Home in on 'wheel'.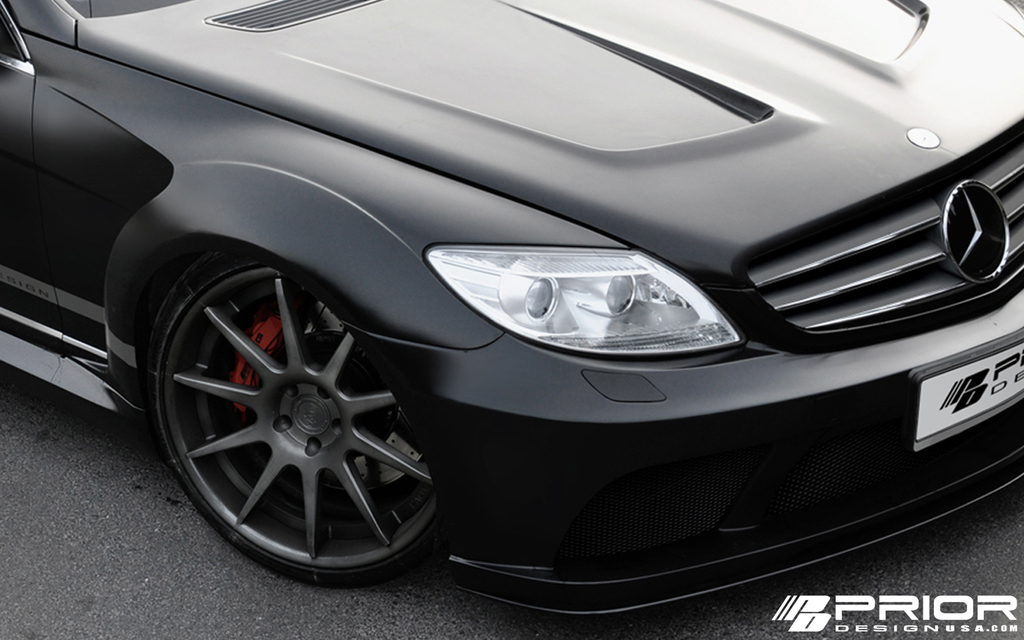
Homed in at [left=147, top=277, right=442, bottom=590].
